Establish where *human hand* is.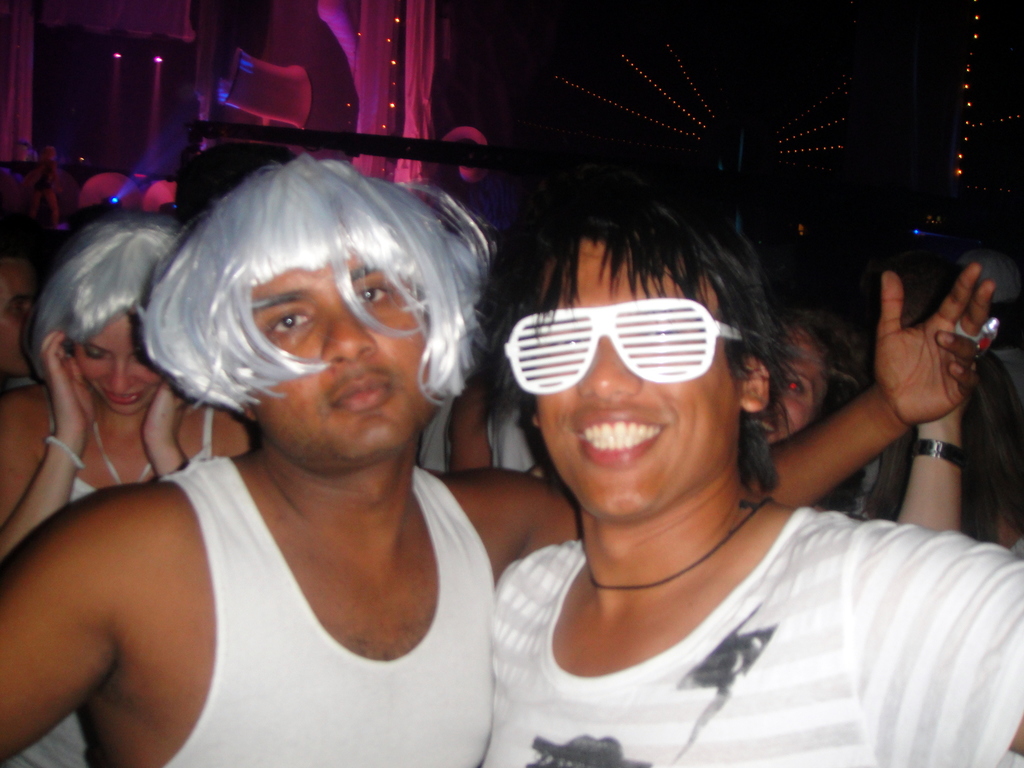
Established at 141,380,186,445.
